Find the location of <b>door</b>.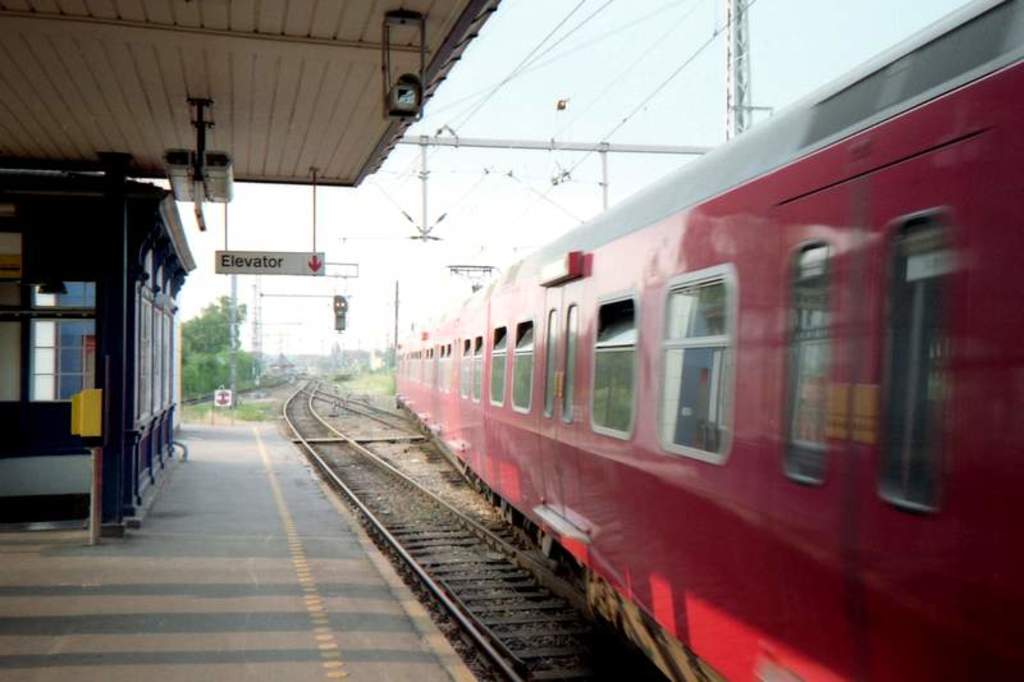
Location: pyautogui.locateOnScreen(13, 246, 104, 496).
